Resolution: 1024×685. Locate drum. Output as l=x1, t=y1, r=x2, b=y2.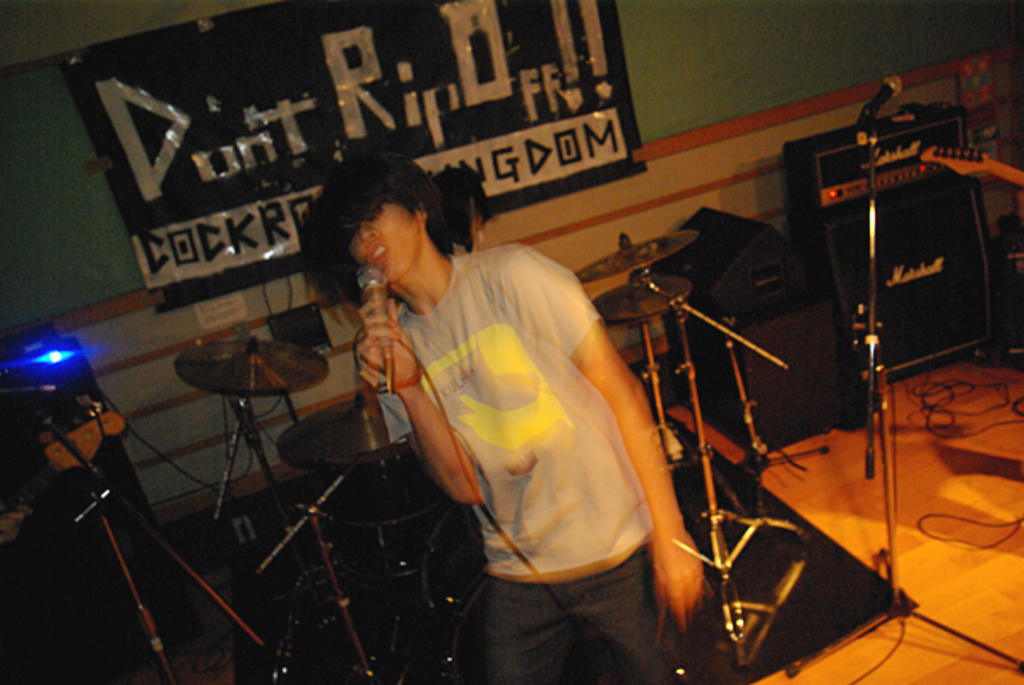
l=322, t=459, r=449, b=577.
